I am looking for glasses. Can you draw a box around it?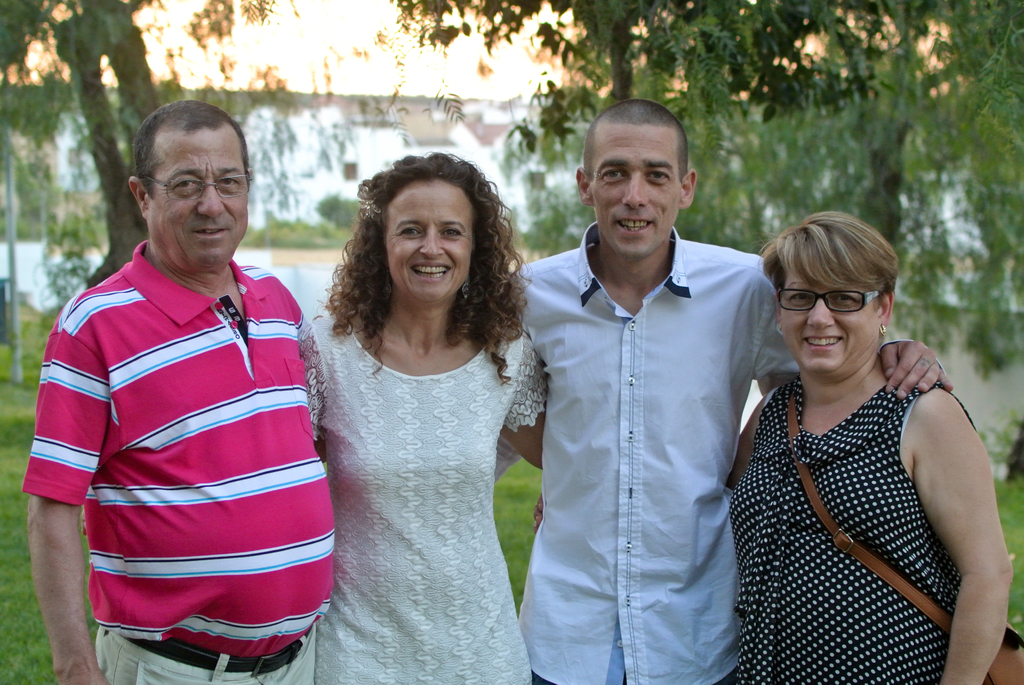
Sure, the bounding box is select_region(126, 160, 249, 207).
